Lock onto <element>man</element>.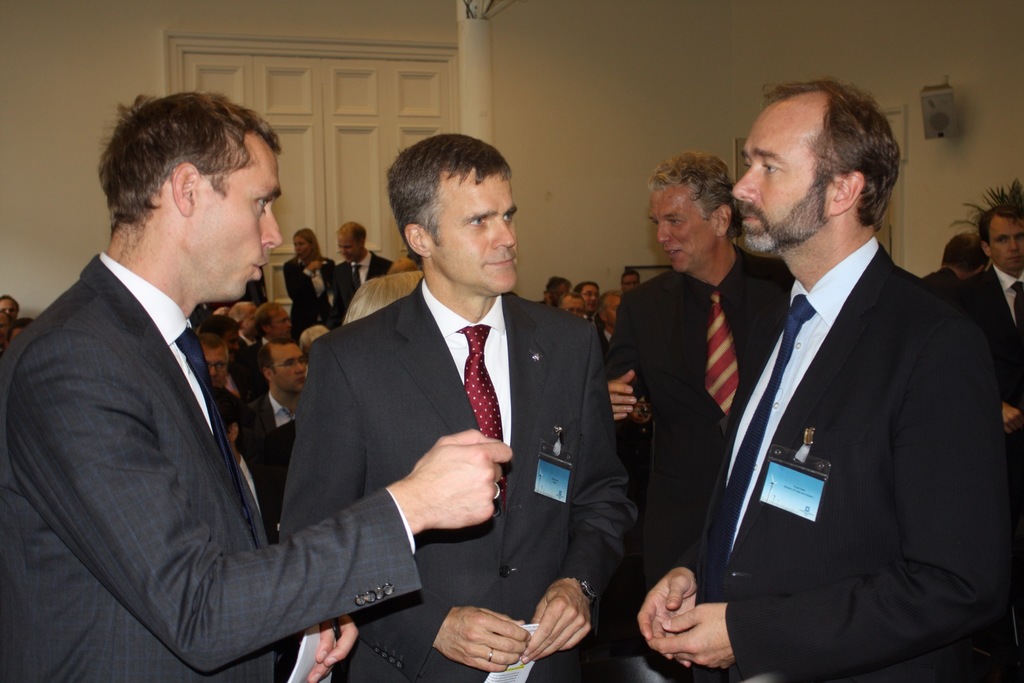
Locked: [281,124,635,682].
